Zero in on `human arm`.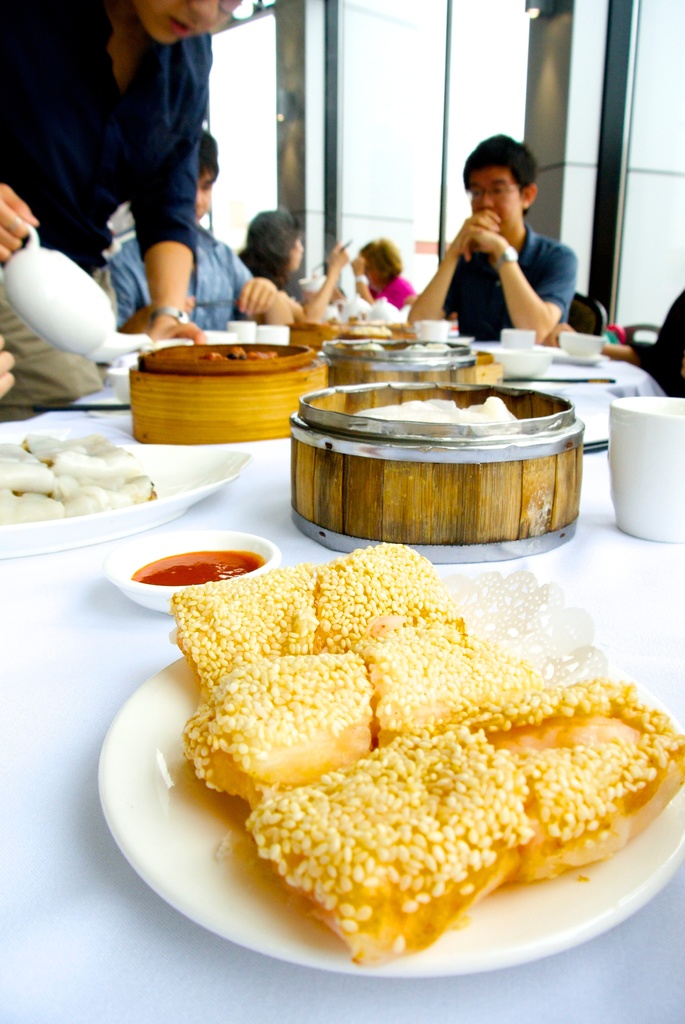
Zeroed in: {"left": 0, "top": 180, "right": 40, "bottom": 268}.
